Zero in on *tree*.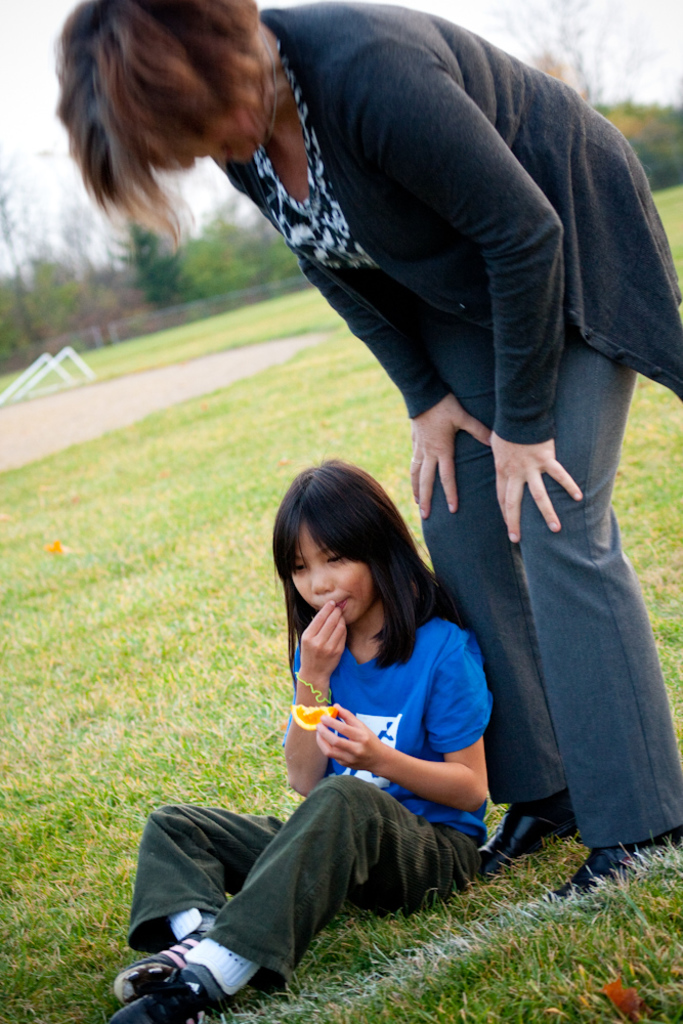
Zeroed in: l=103, t=168, r=190, b=311.
